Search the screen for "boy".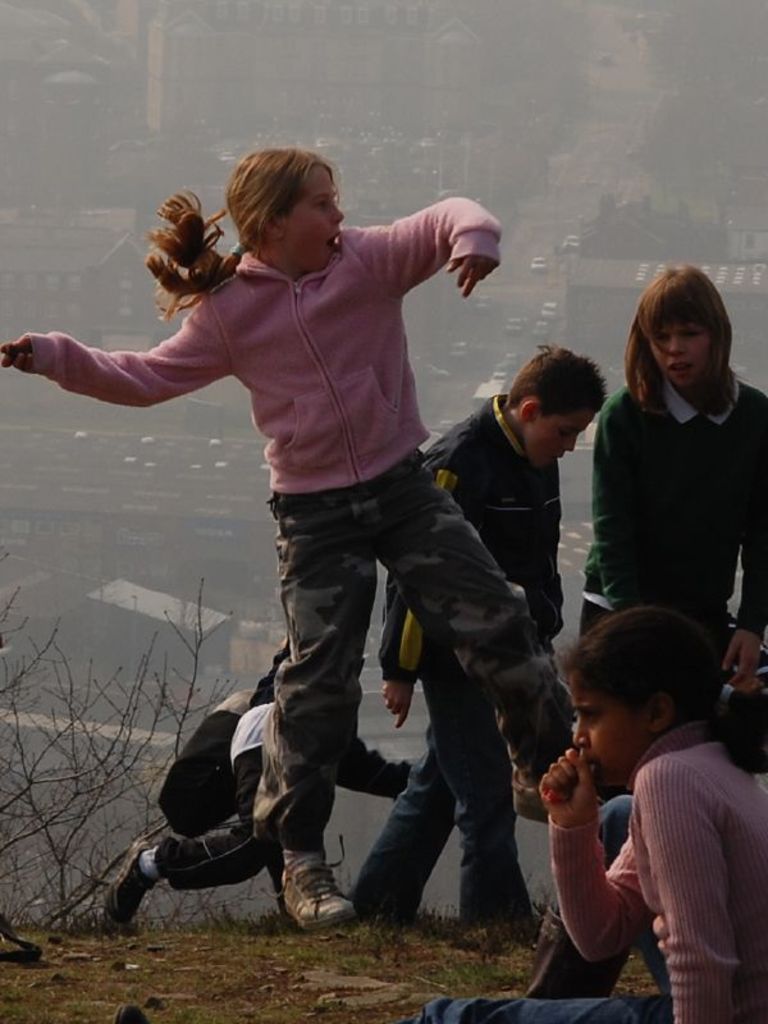
Found at {"left": 372, "top": 338, "right": 604, "bottom": 951}.
